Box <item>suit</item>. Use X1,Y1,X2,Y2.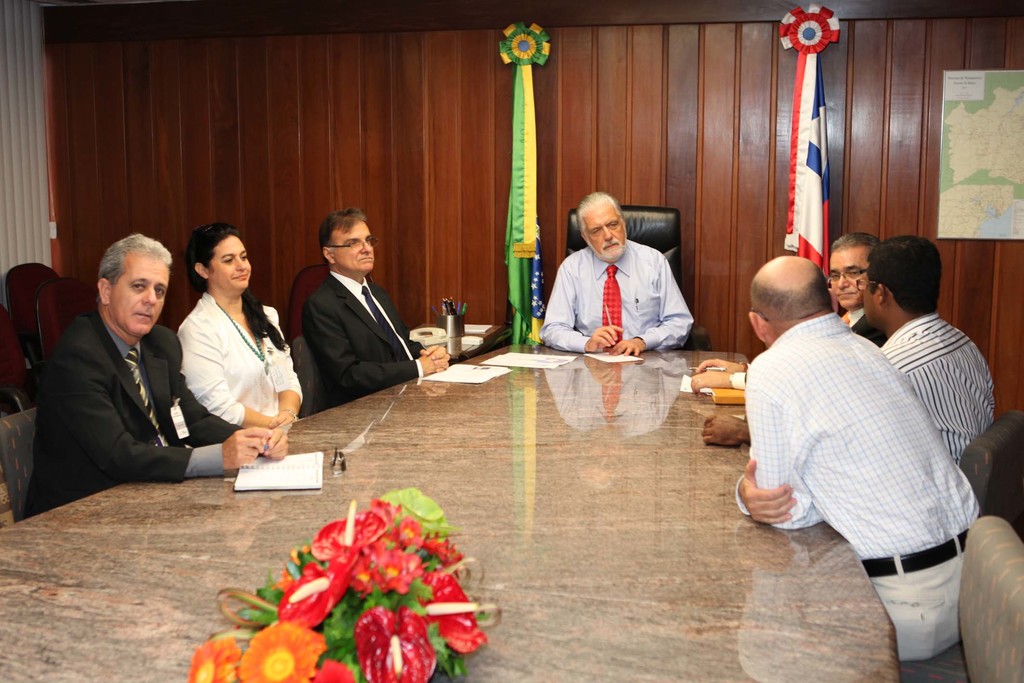
20,302,246,520.
